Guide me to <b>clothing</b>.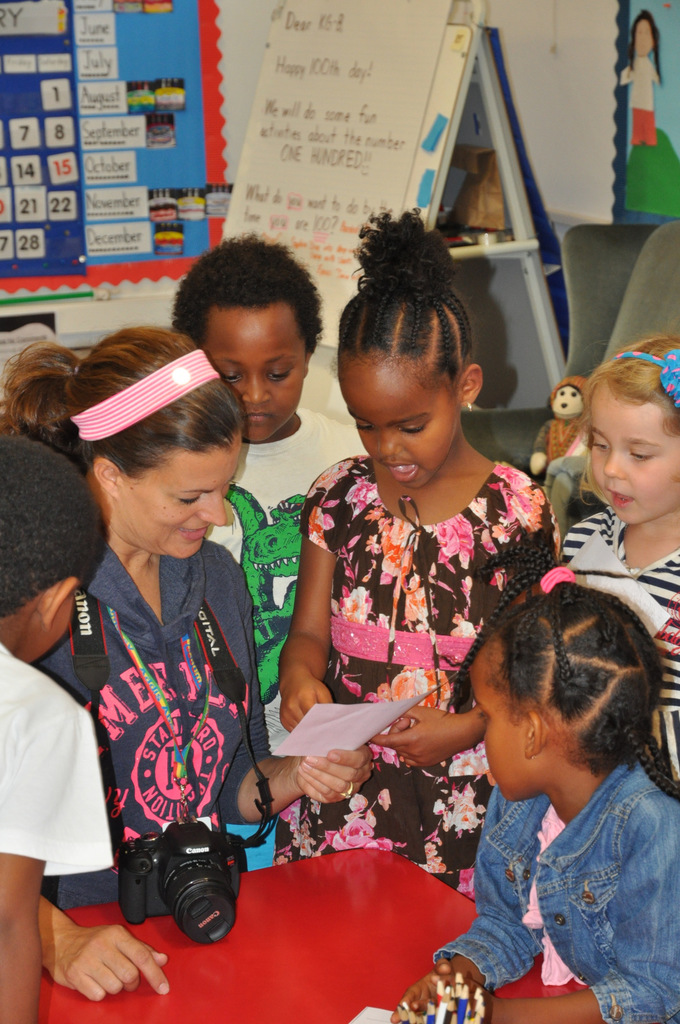
Guidance: Rect(43, 504, 274, 904).
